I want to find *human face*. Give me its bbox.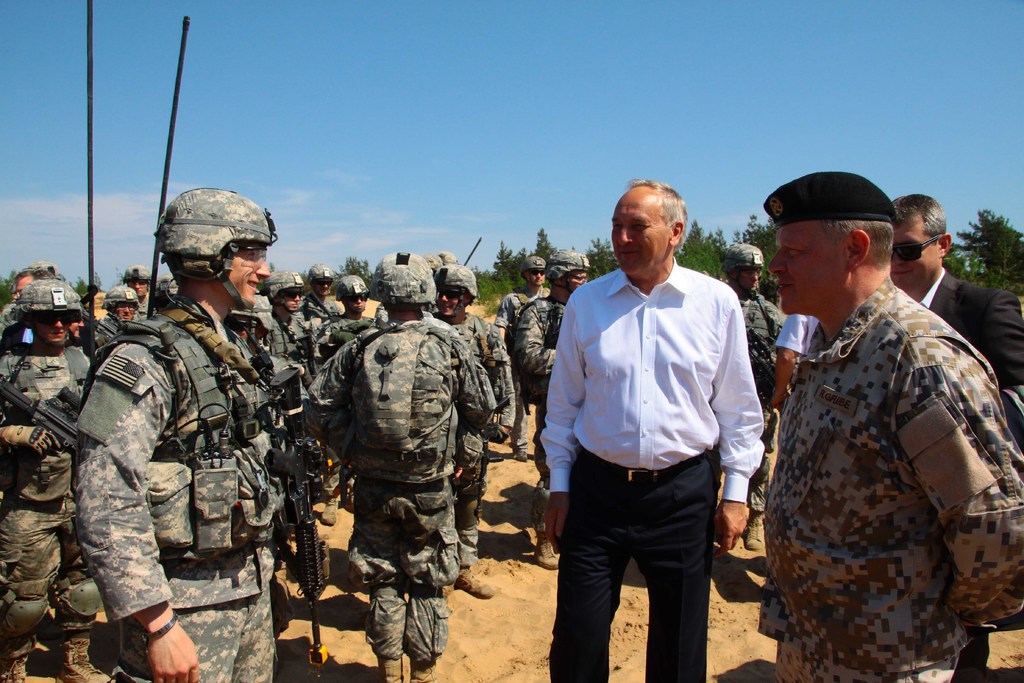
<bbox>282, 289, 300, 310</bbox>.
